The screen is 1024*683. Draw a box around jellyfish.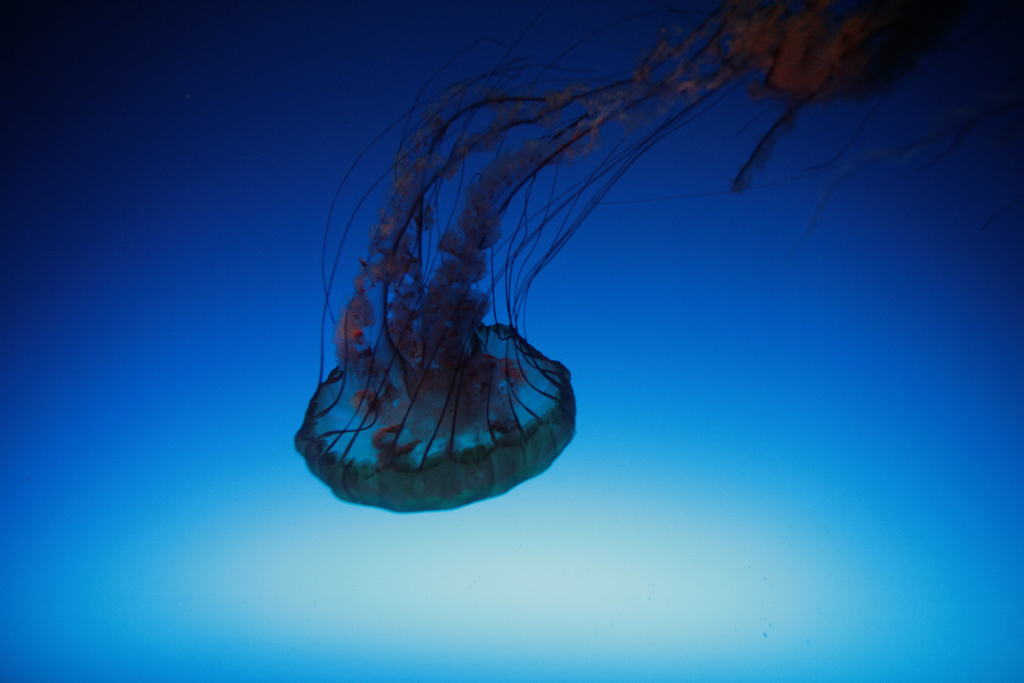
[289,8,743,516].
